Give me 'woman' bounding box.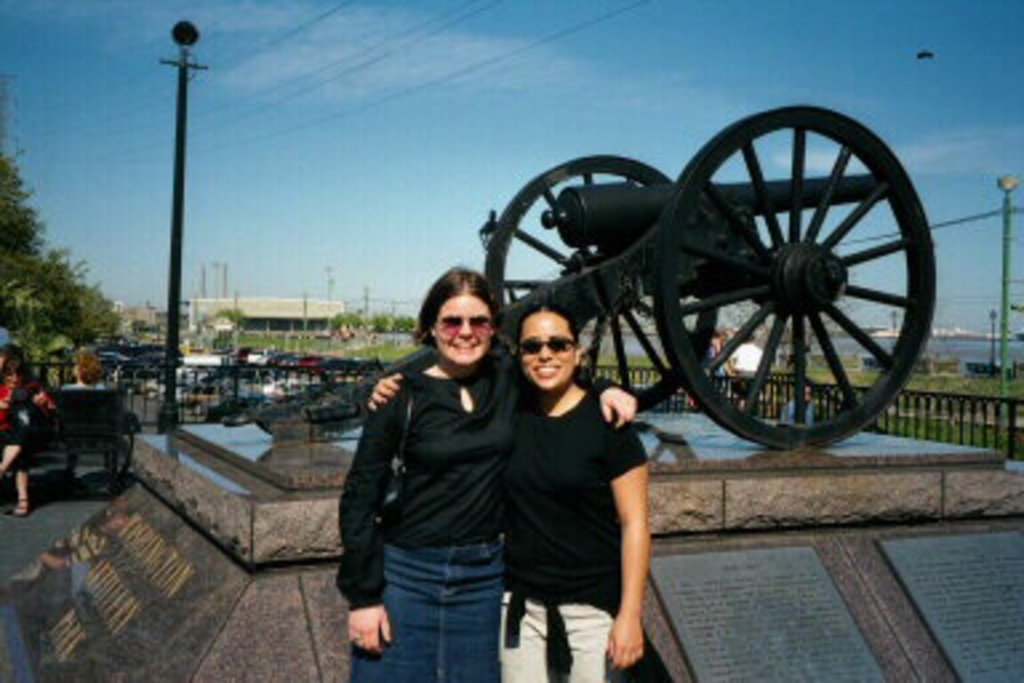
crop(331, 261, 645, 680).
